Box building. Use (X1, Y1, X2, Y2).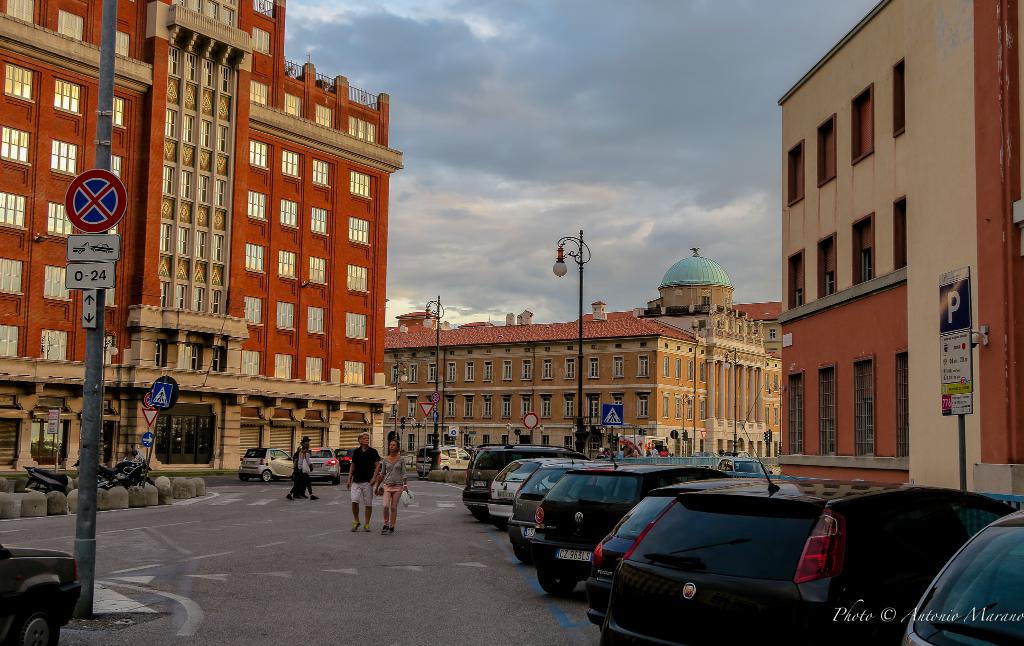
(645, 247, 771, 457).
